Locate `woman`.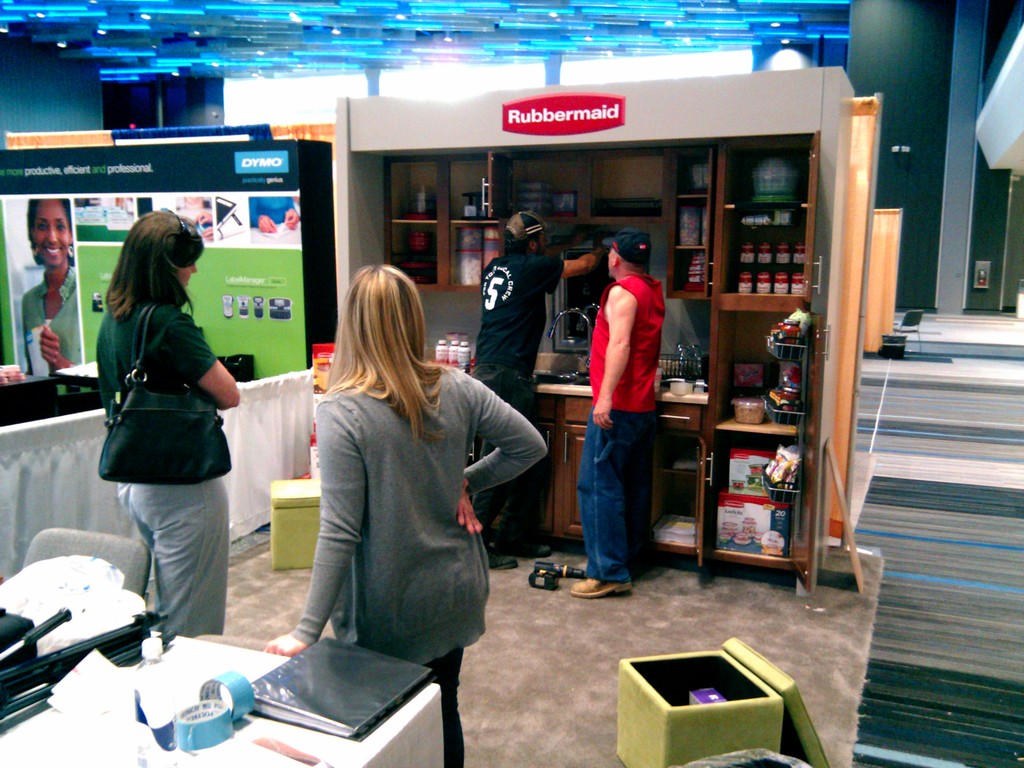
Bounding box: detection(99, 211, 247, 628).
